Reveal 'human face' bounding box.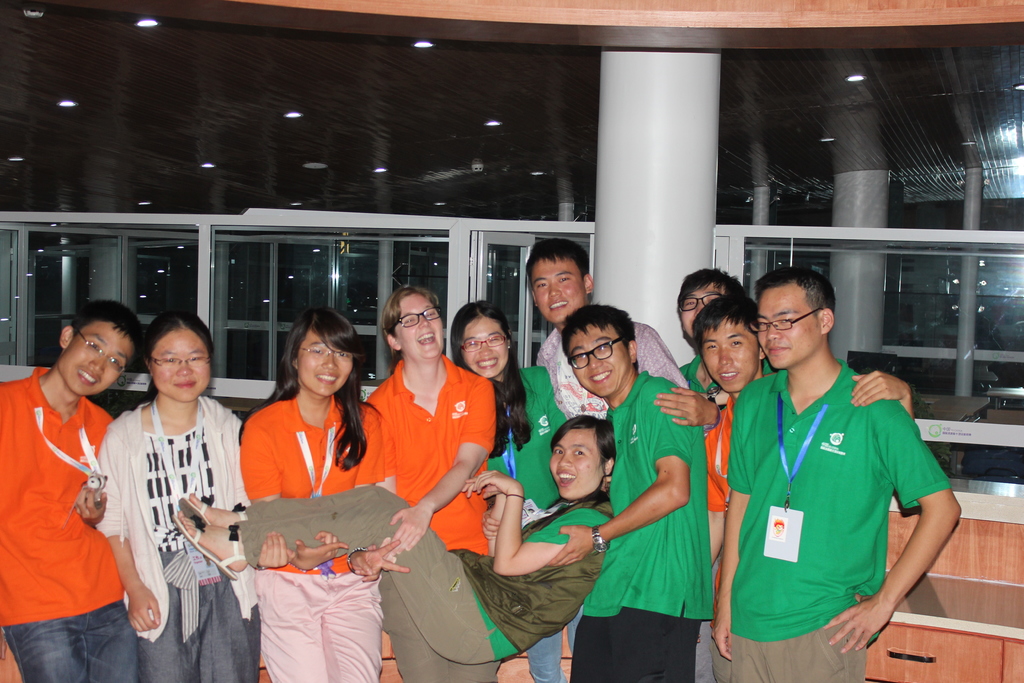
Revealed: (680,283,725,331).
